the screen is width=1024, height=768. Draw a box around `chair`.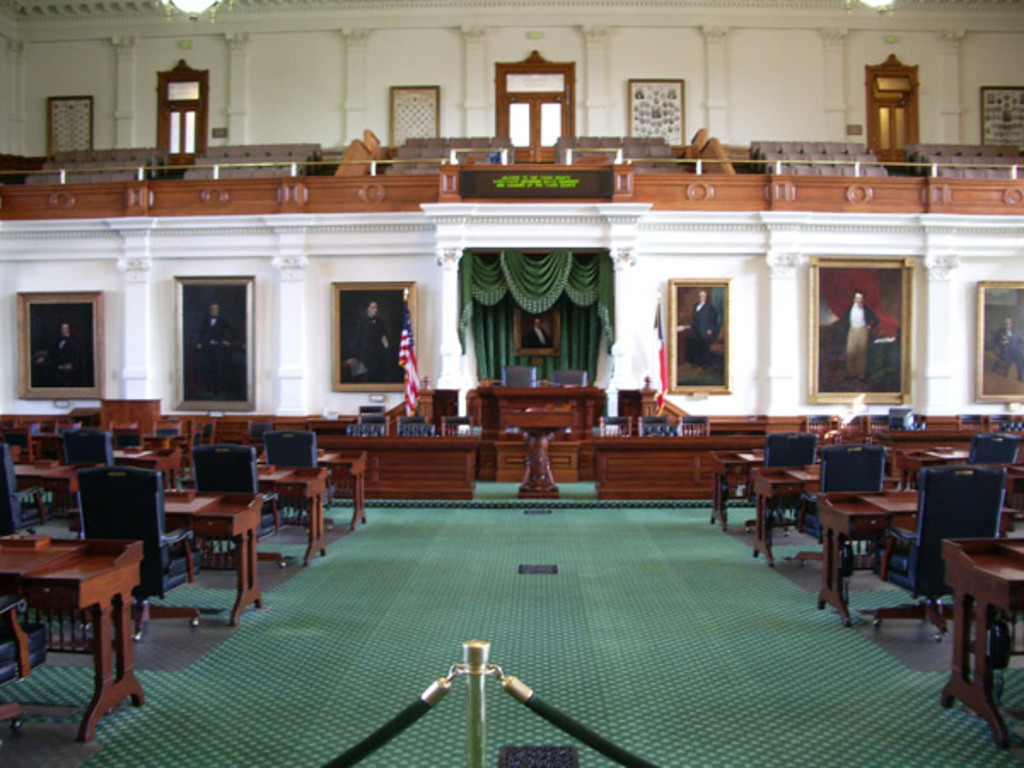
detection(152, 415, 179, 488).
